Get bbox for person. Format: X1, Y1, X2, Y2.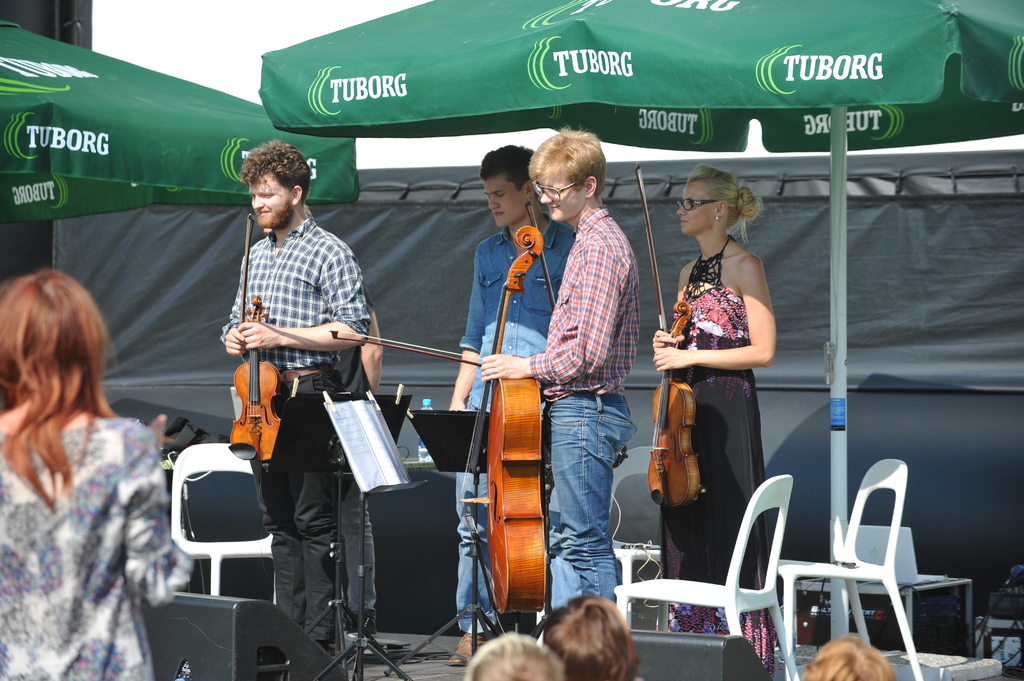
649, 174, 769, 674.
